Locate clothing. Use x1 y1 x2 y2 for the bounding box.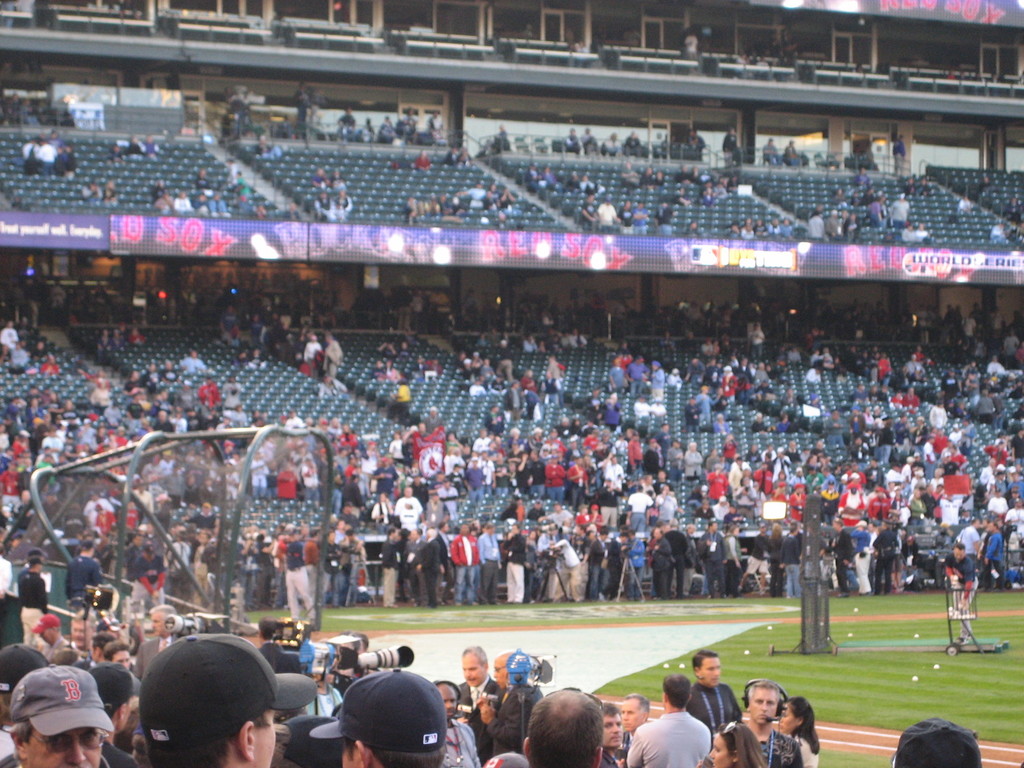
417 536 439 597.
